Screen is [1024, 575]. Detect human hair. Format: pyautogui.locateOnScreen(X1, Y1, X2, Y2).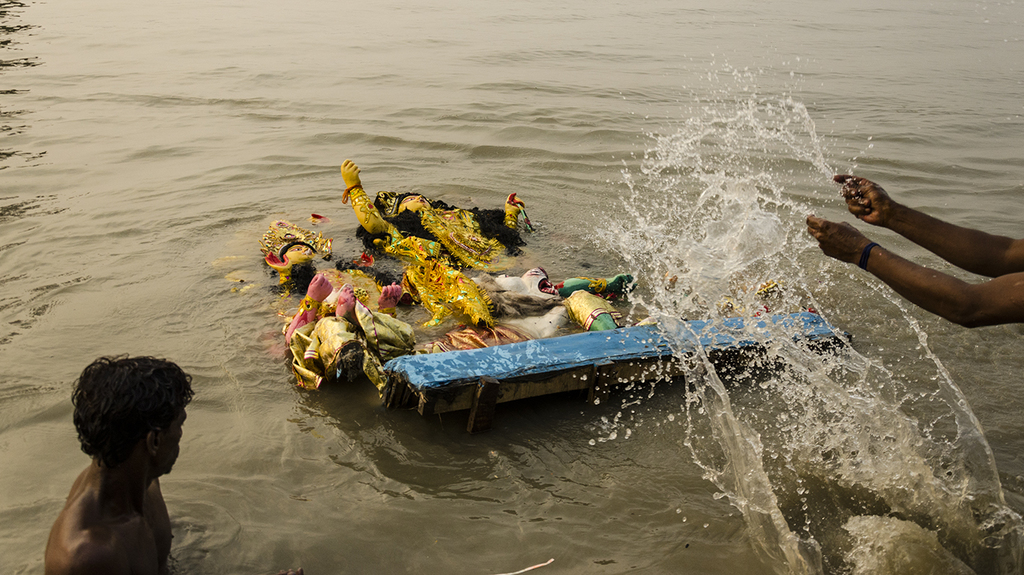
pyautogui.locateOnScreen(279, 232, 407, 308).
